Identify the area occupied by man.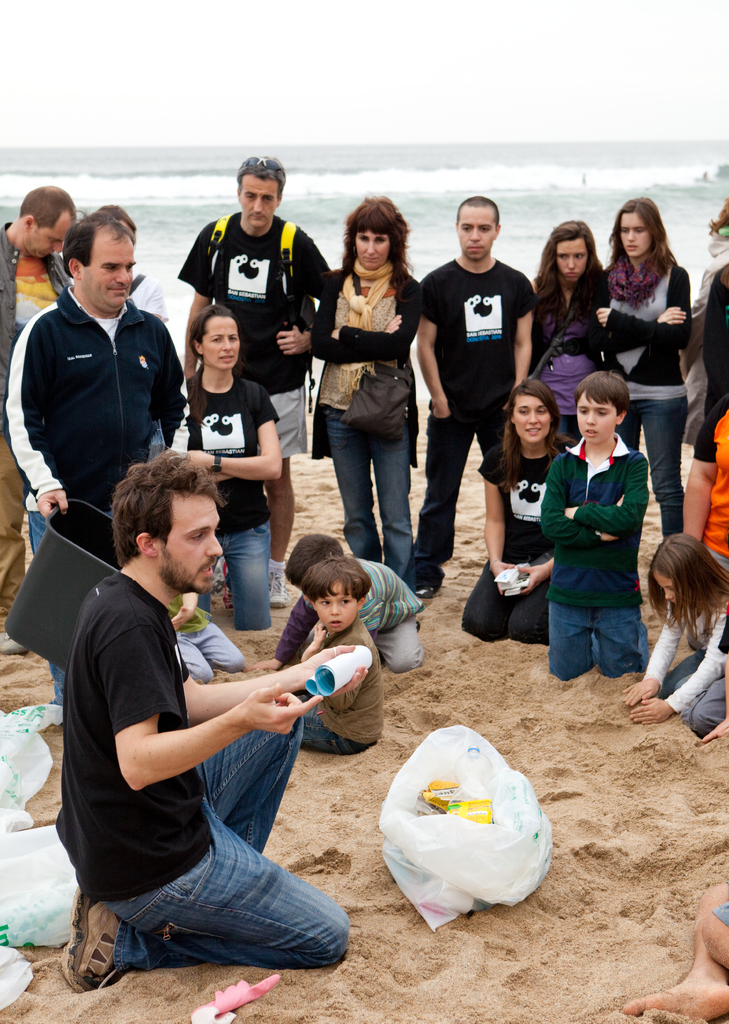
Area: 58/448/364/995.
